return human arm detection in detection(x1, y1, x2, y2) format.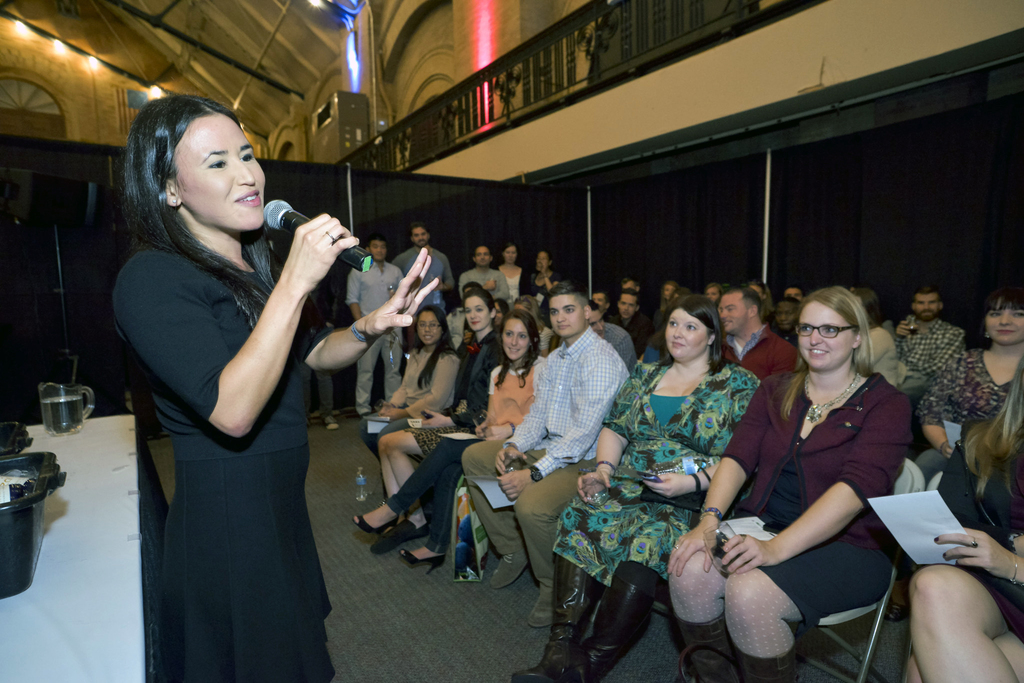
detection(846, 331, 886, 368).
